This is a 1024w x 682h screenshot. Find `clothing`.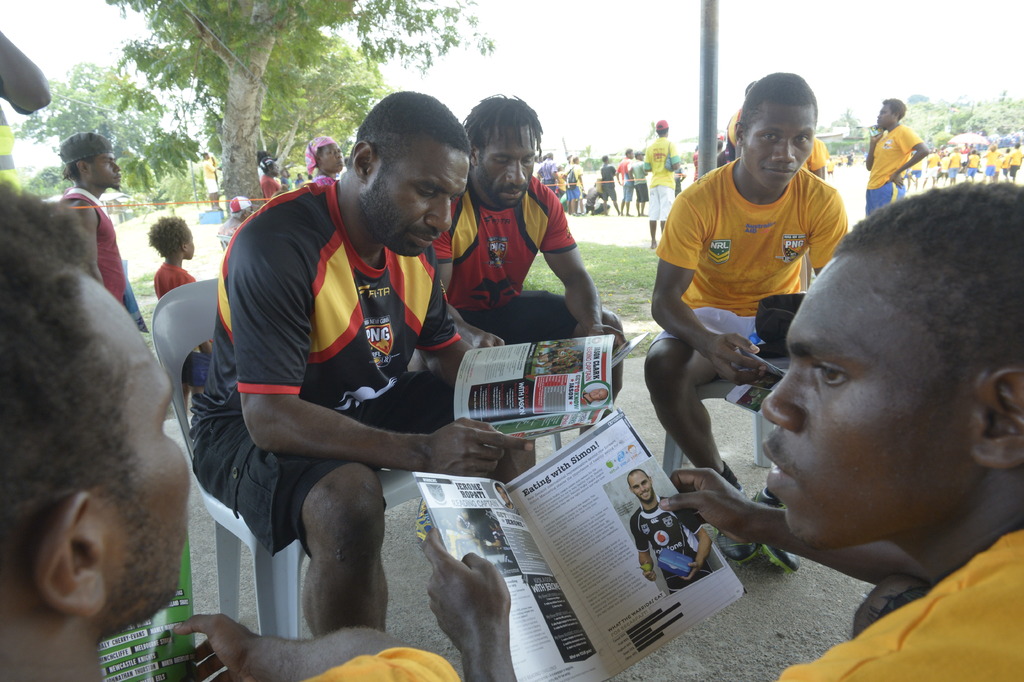
Bounding box: 255:169:282:194.
